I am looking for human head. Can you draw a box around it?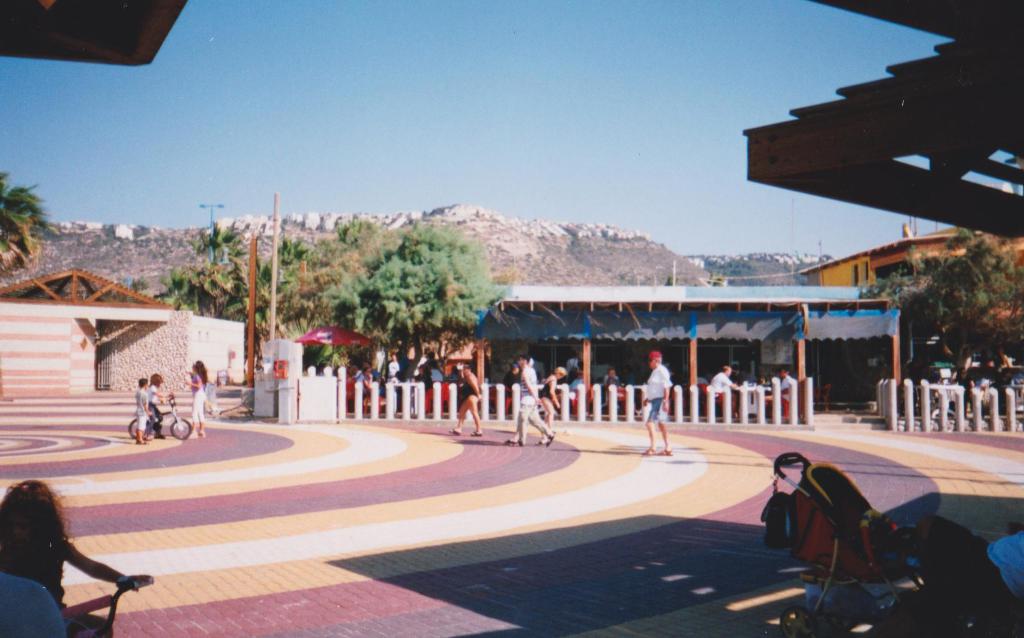
Sure, the bounding box is (x1=721, y1=365, x2=733, y2=379).
